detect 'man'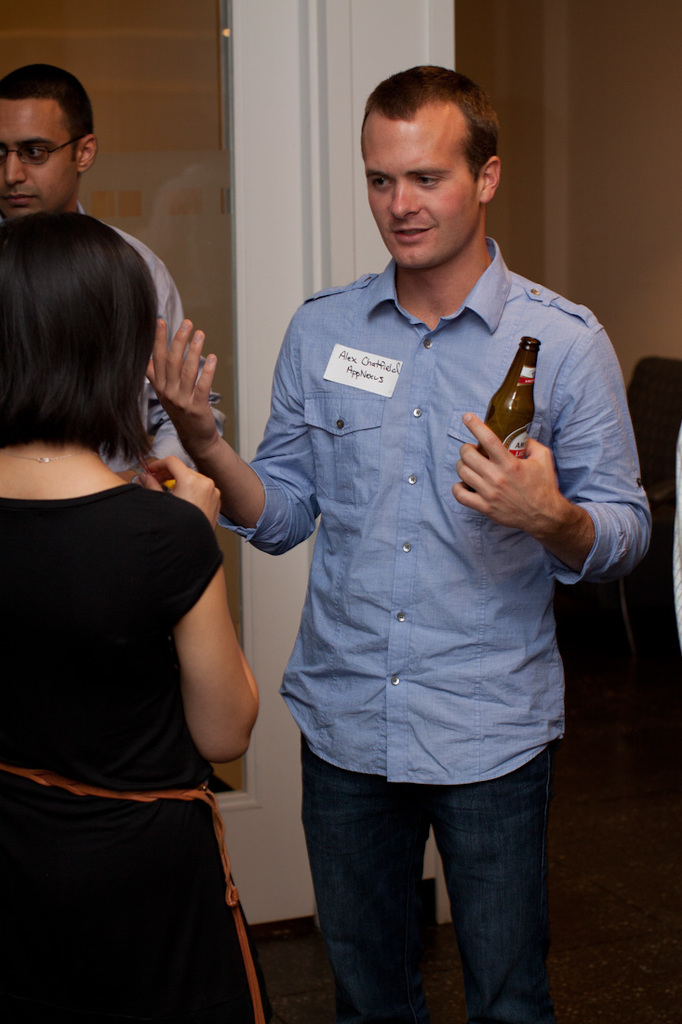
pyautogui.locateOnScreen(0, 61, 229, 534)
